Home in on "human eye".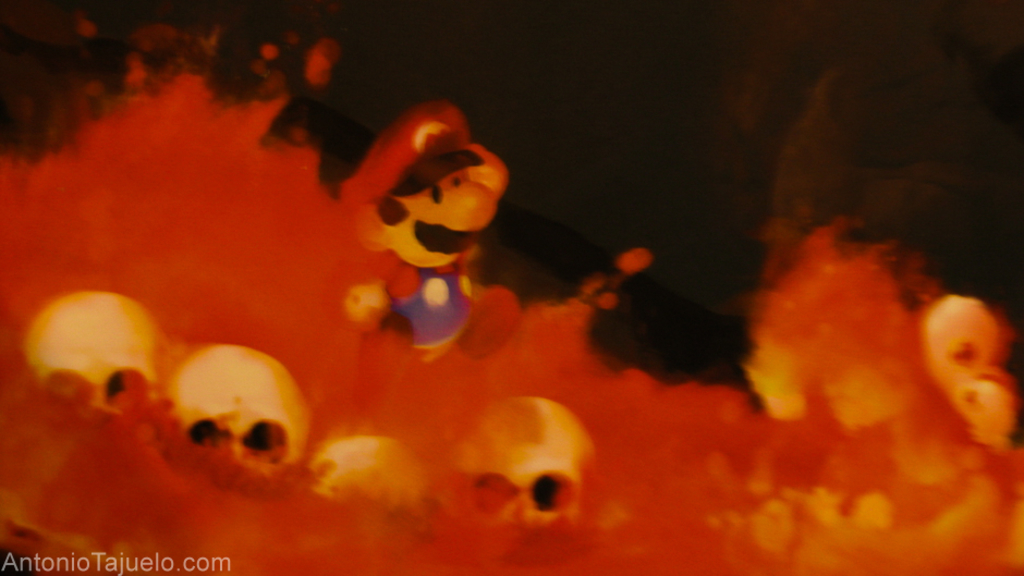
Homed in at 453, 170, 465, 186.
